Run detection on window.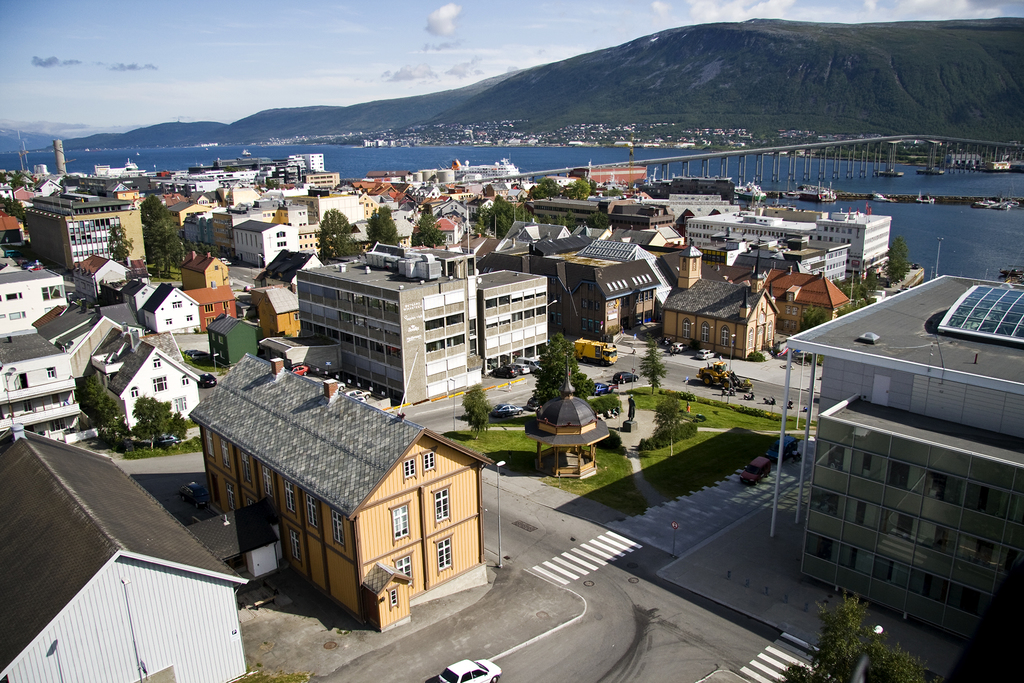
Result: pyautogui.locateOnScreen(166, 318, 173, 323).
